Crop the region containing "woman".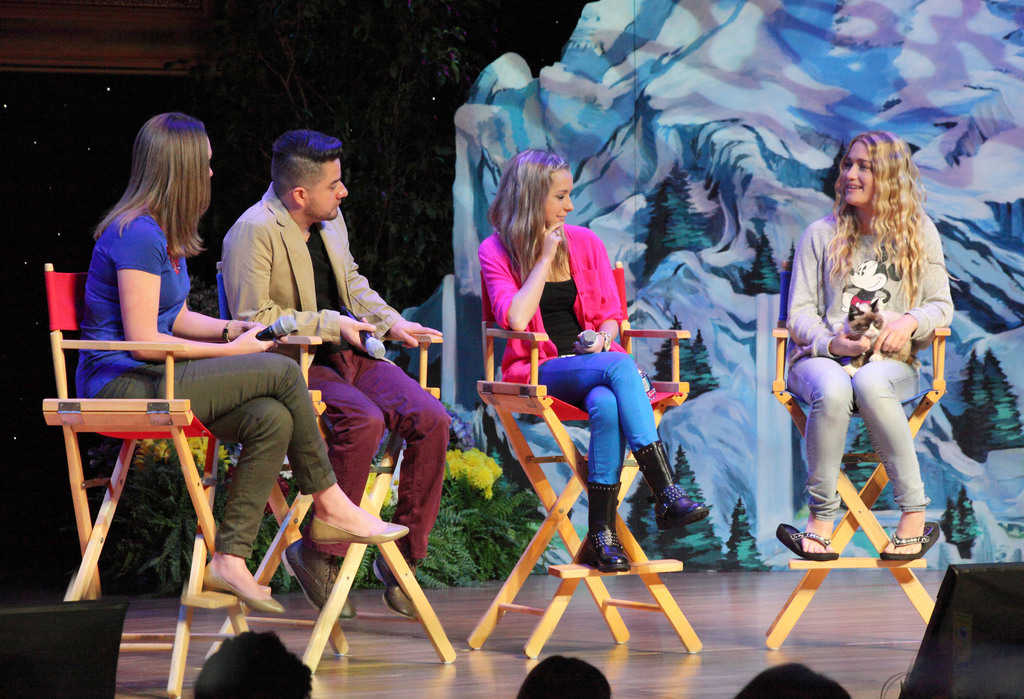
Crop region: select_region(76, 110, 410, 616).
